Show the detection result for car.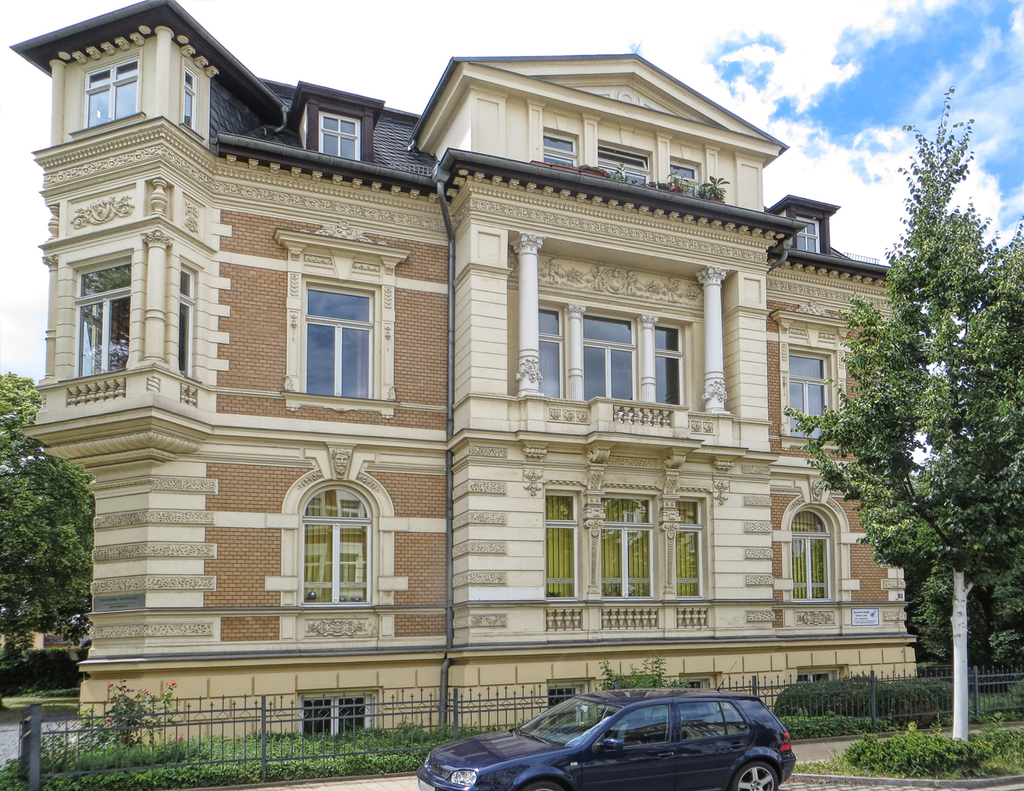
detection(415, 681, 797, 790).
